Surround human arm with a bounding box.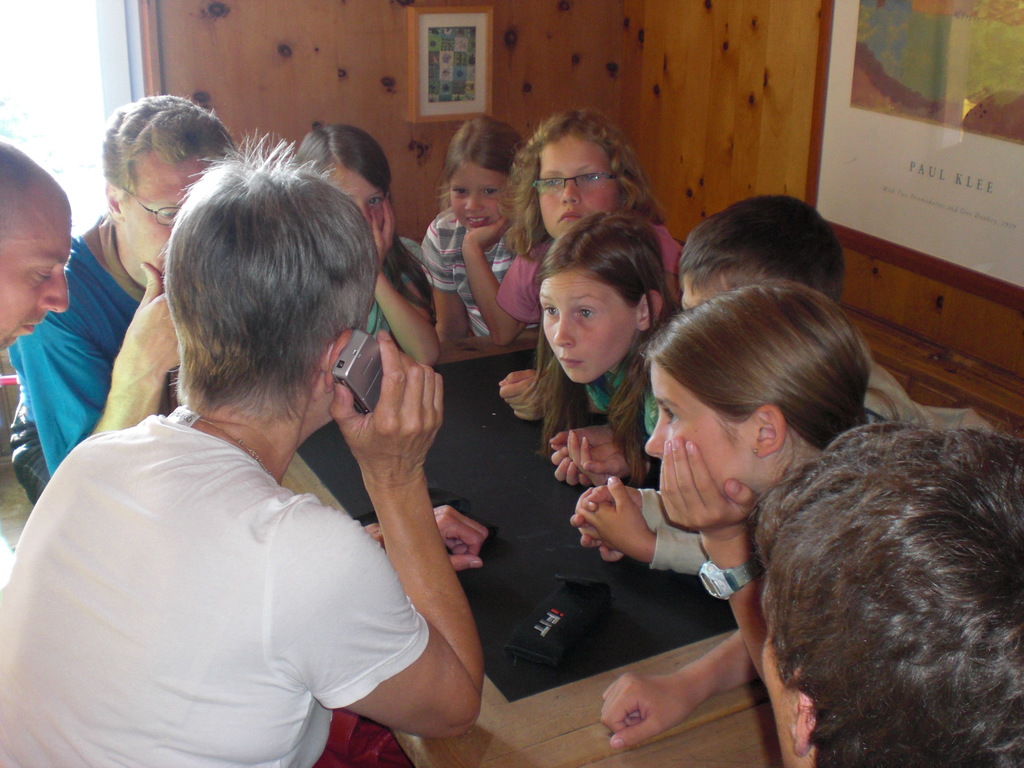
<box>454,213,531,351</box>.
